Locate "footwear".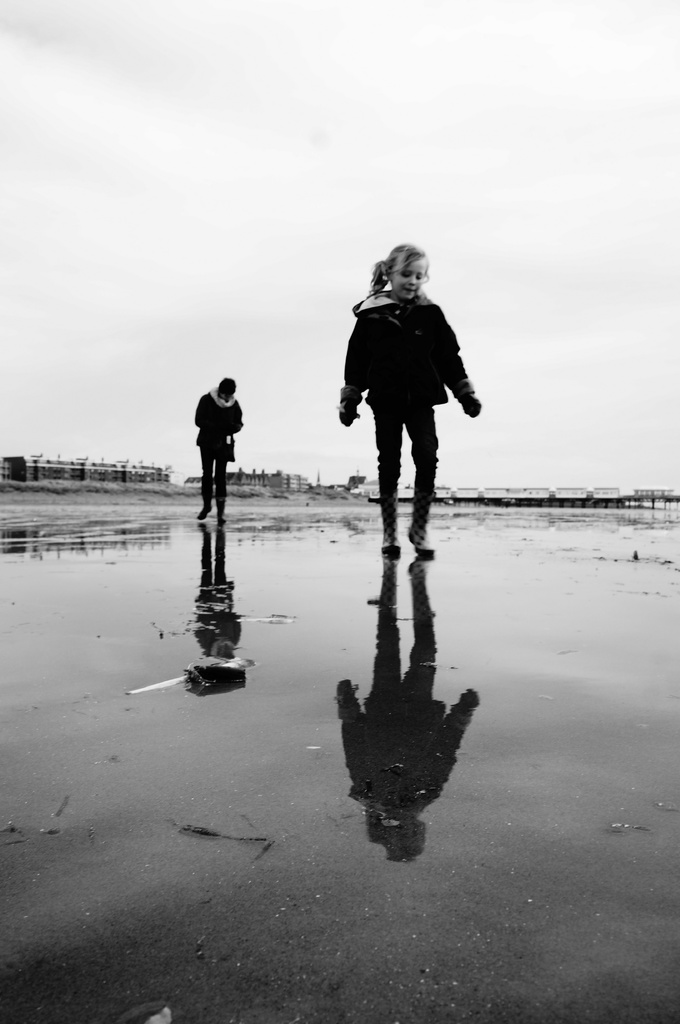
Bounding box: <box>383,527,400,555</box>.
